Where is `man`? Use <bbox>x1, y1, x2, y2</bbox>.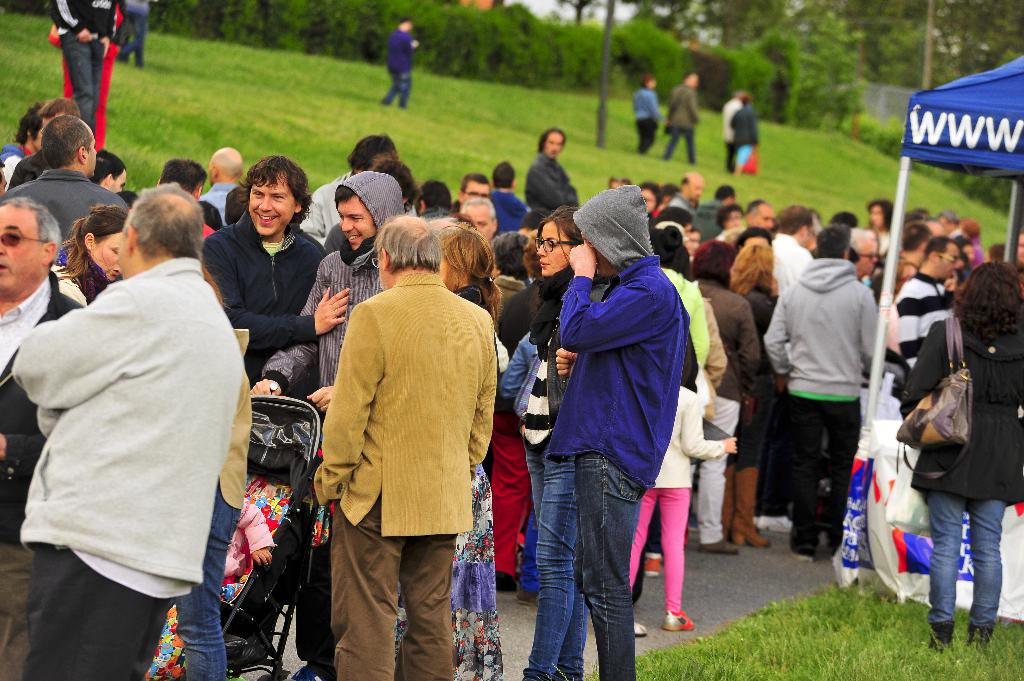
<bbox>199, 145, 356, 374</bbox>.
